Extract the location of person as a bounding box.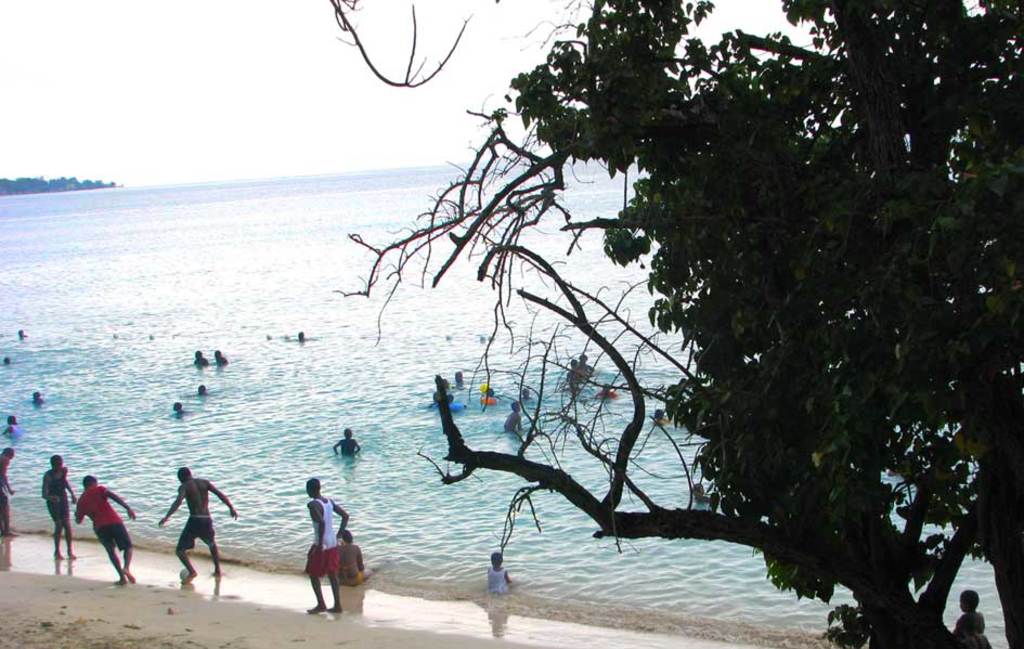
(165,398,189,423).
